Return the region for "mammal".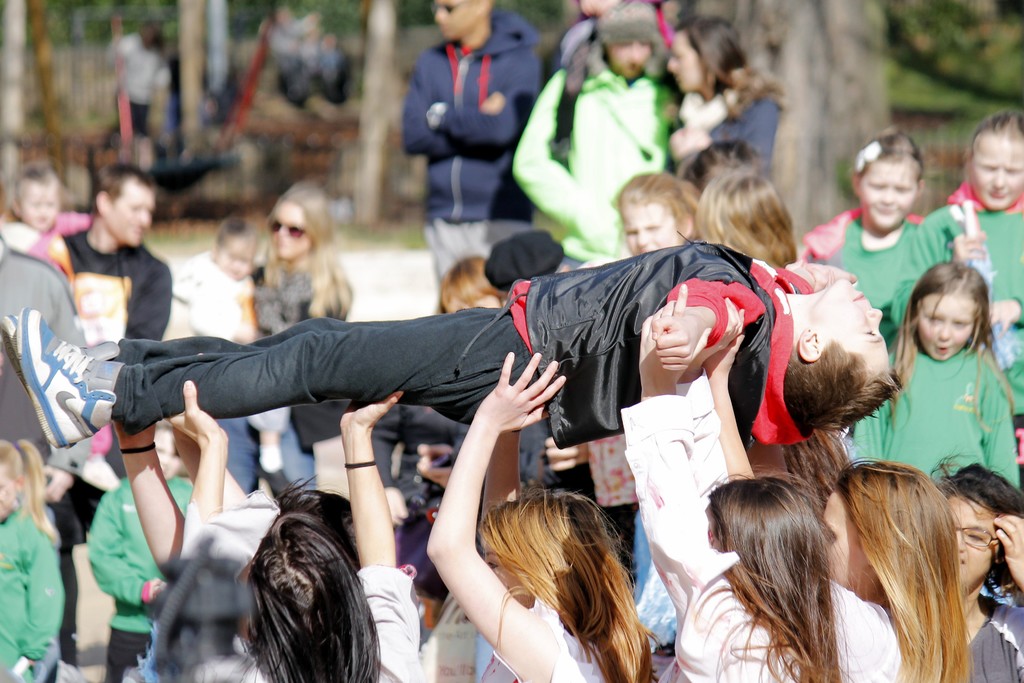
484, 226, 641, 584.
